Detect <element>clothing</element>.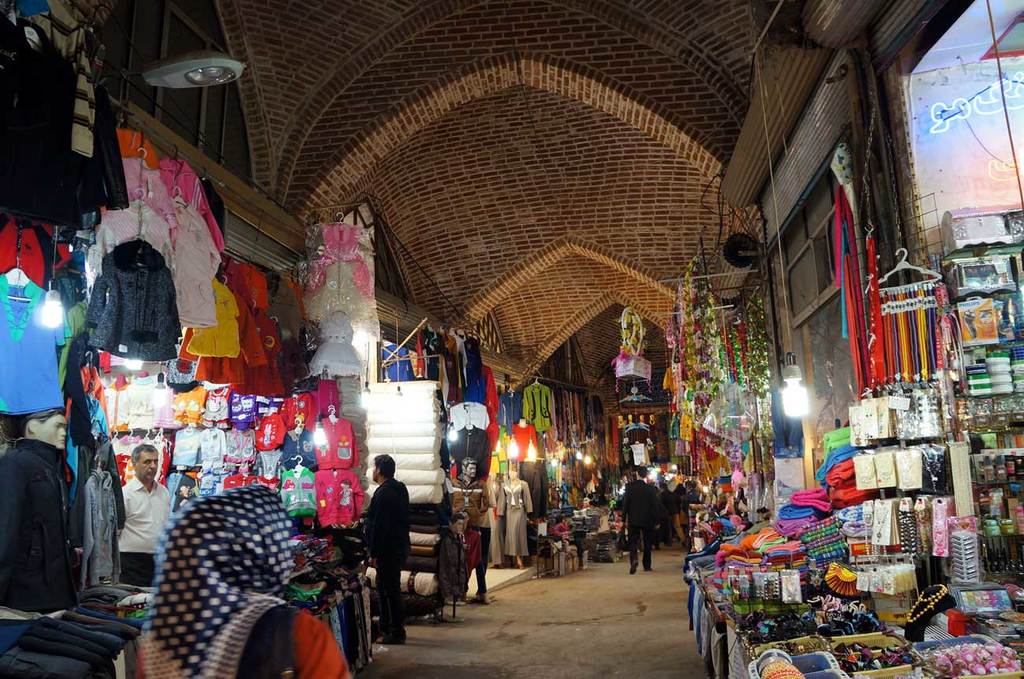
Detected at bbox(619, 481, 660, 577).
